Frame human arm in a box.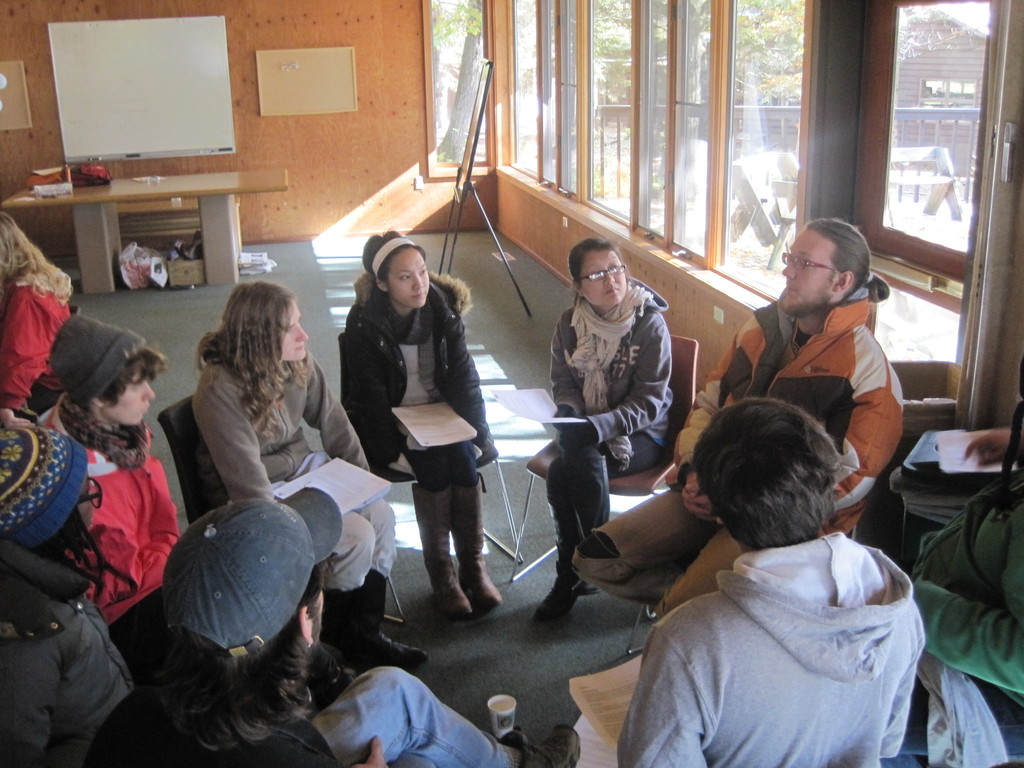
bbox(300, 362, 369, 471).
